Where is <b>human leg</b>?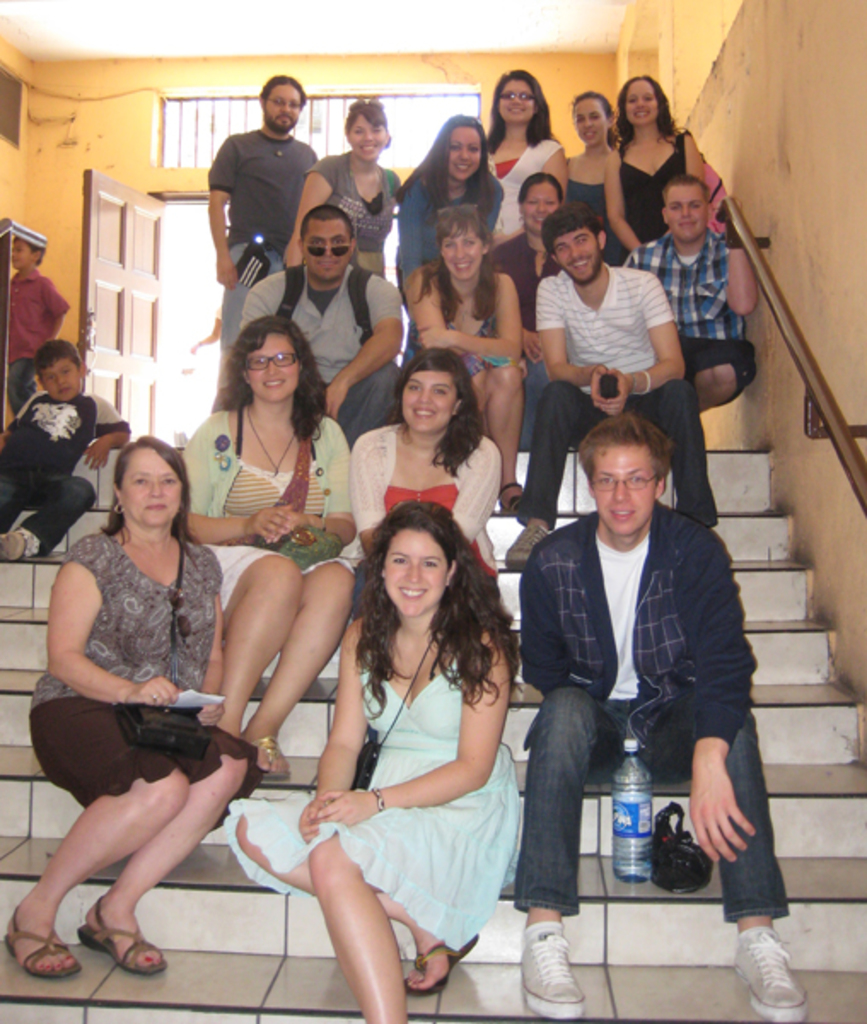
{"x1": 205, "y1": 560, "x2": 335, "y2": 766}.
